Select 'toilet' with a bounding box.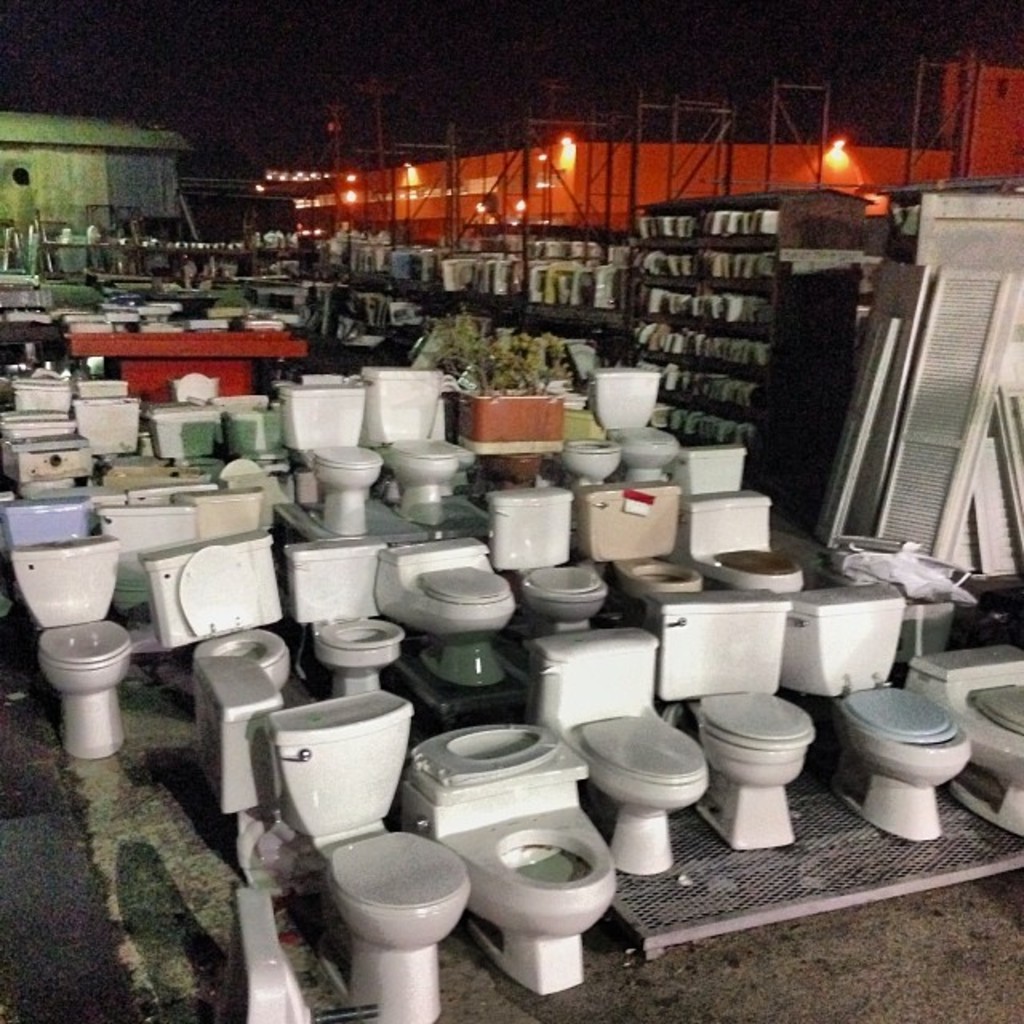
x1=306, y1=442, x2=386, y2=528.
